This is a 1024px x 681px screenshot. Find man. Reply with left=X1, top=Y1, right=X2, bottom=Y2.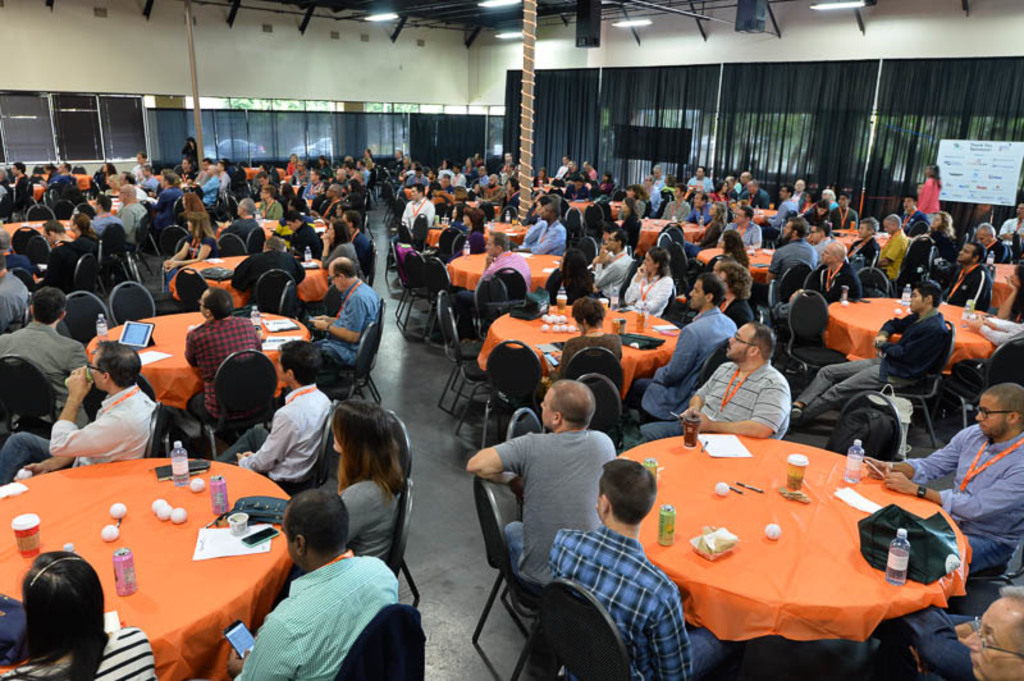
left=655, top=178, right=694, bottom=221.
